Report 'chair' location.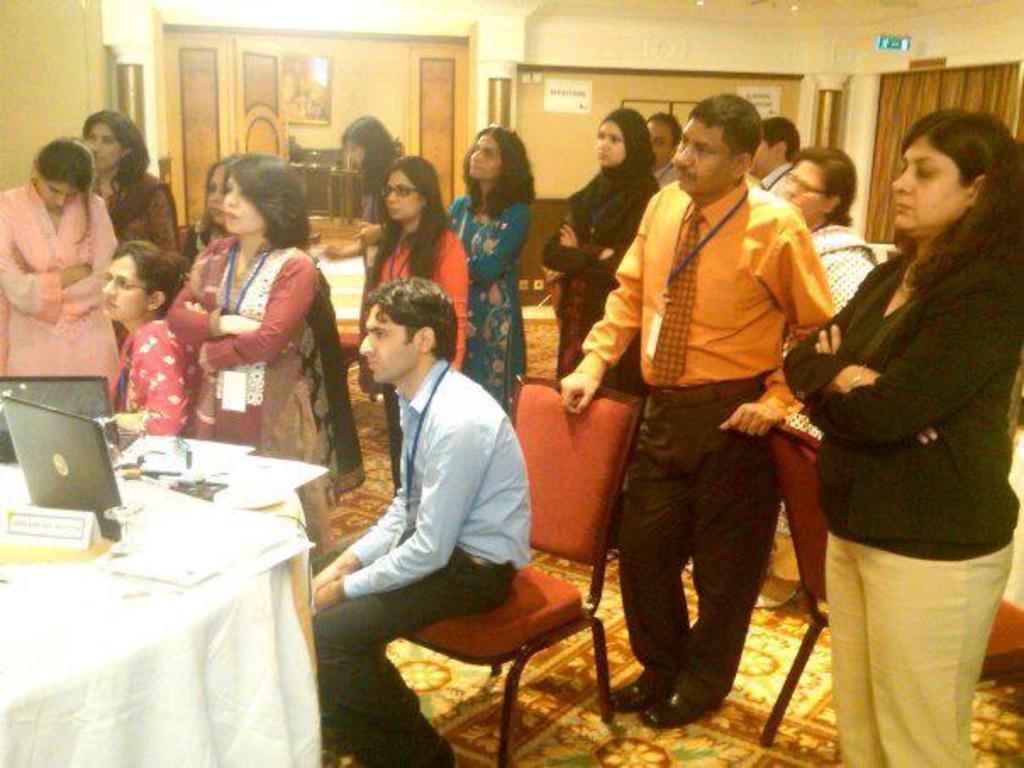
Report: Rect(761, 426, 1022, 751).
